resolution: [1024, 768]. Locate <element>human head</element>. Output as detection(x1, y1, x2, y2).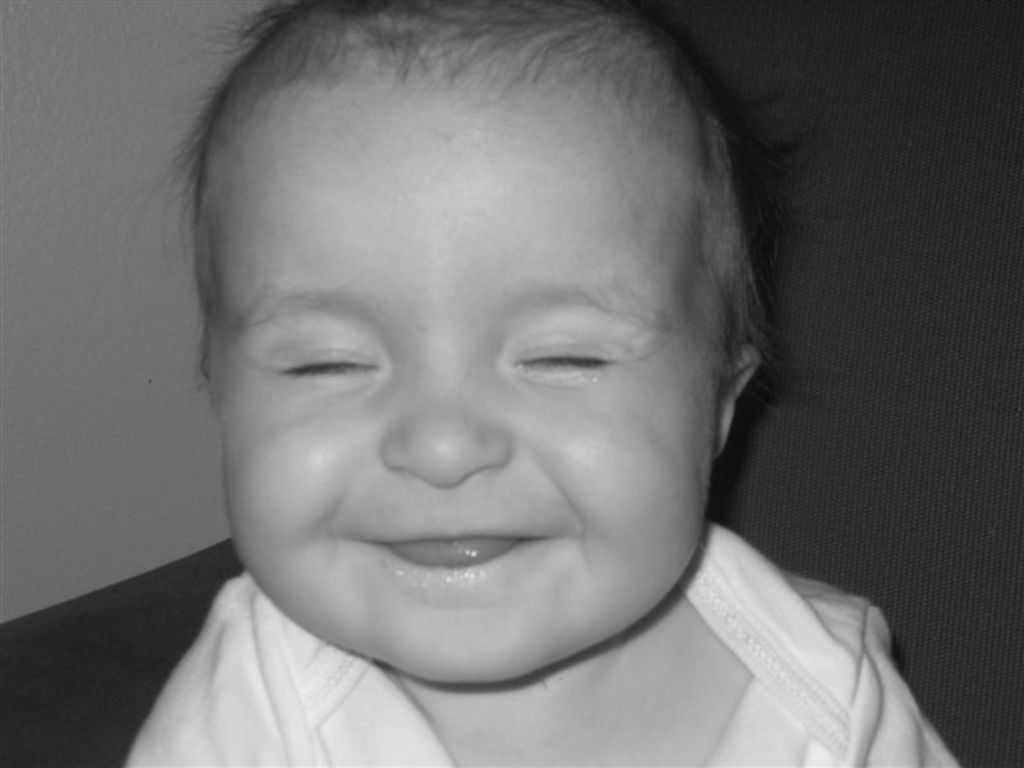
detection(163, 1, 801, 625).
